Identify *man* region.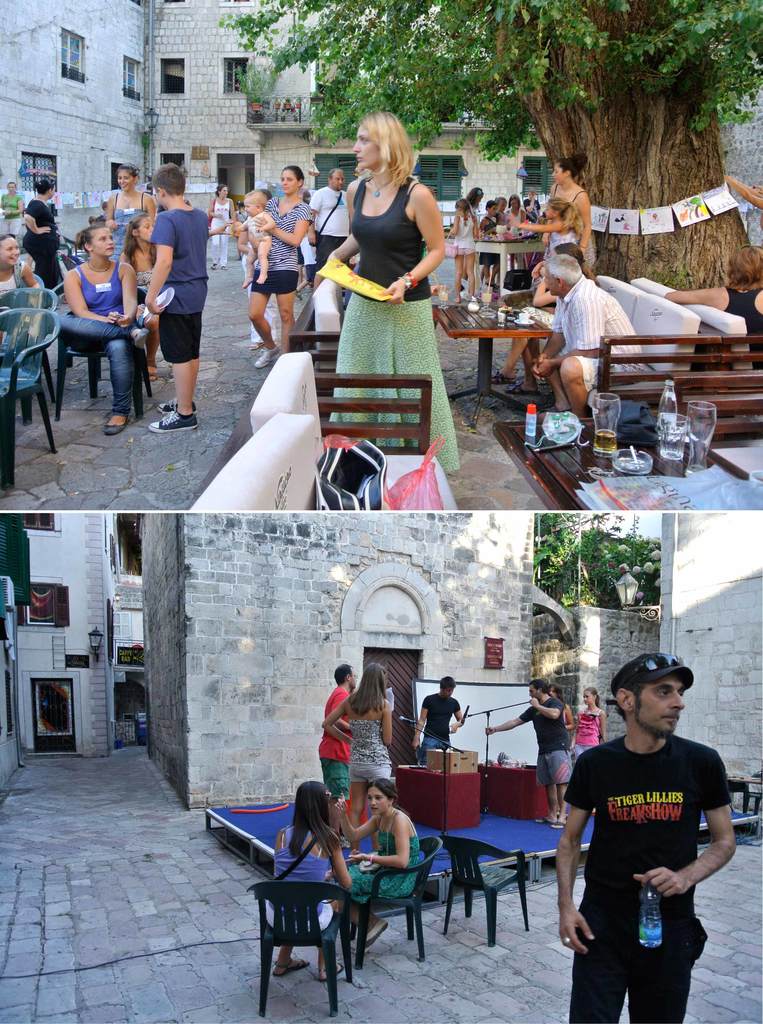
Region: {"left": 413, "top": 673, "right": 463, "bottom": 767}.
